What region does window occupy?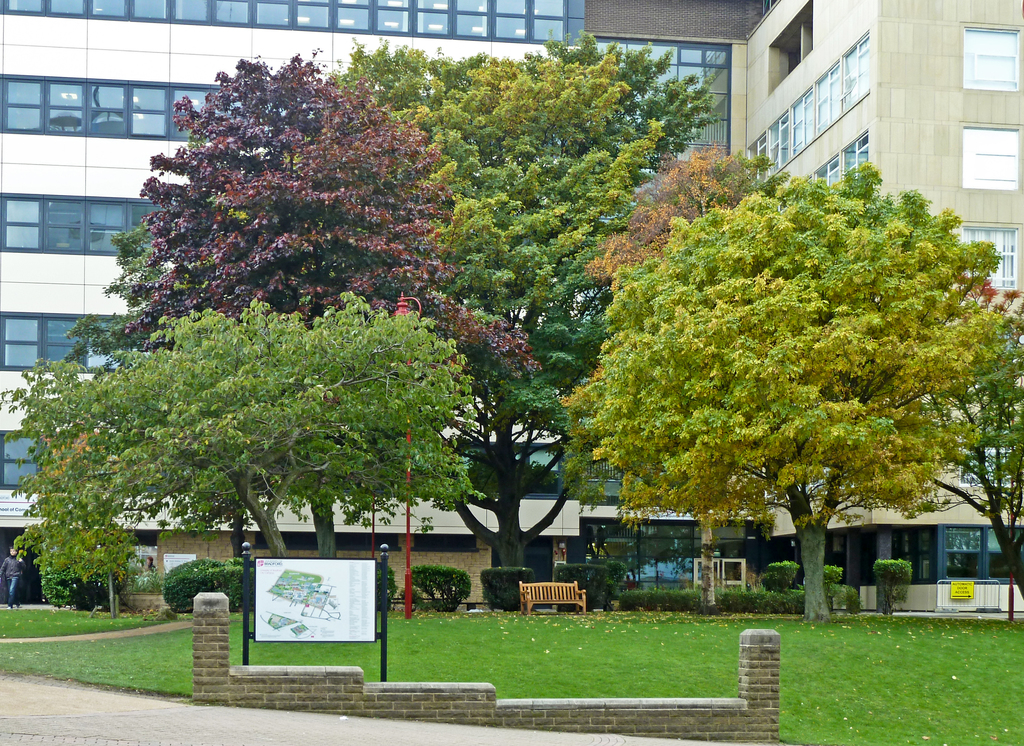
958,229,1018,294.
